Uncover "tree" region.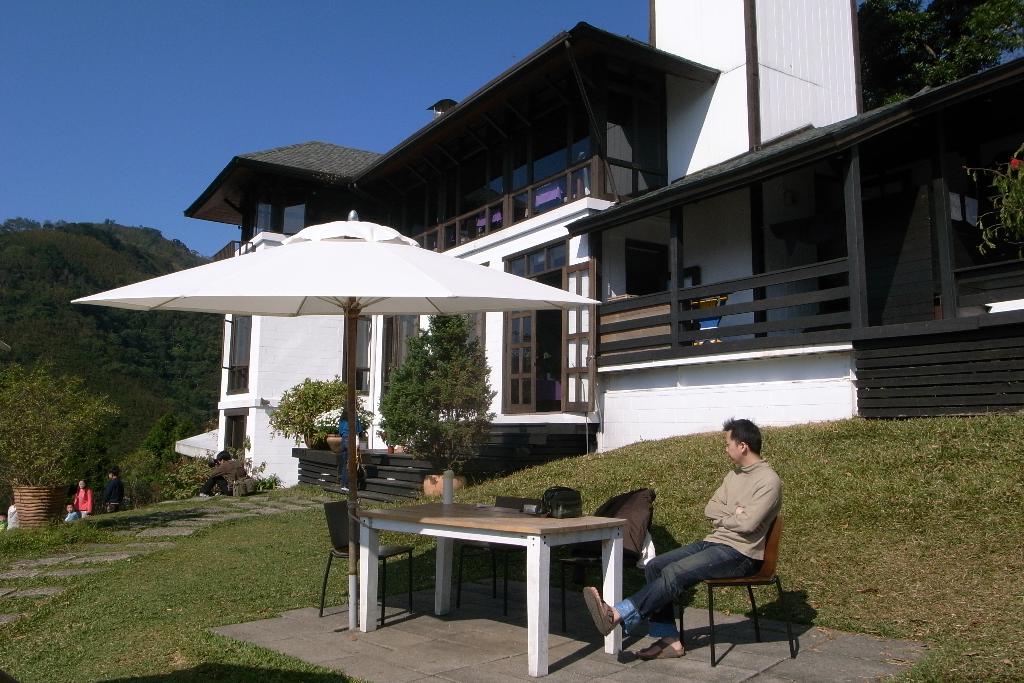
Uncovered: [left=0, top=363, right=106, bottom=509].
